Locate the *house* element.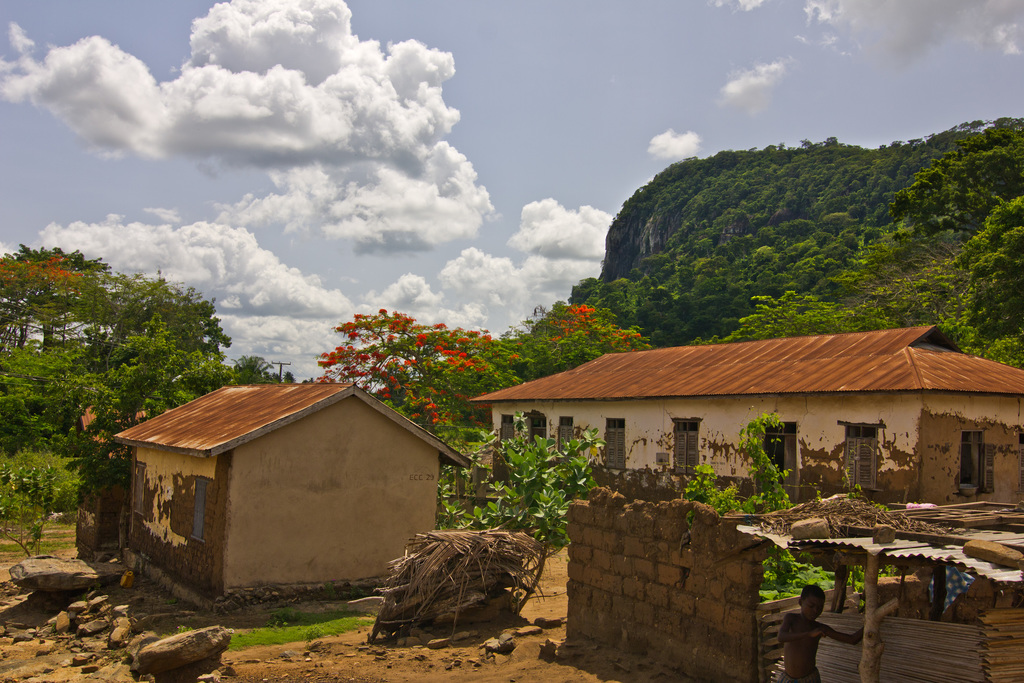
Element bbox: {"x1": 67, "y1": 383, "x2": 162, "y2": 547}.
